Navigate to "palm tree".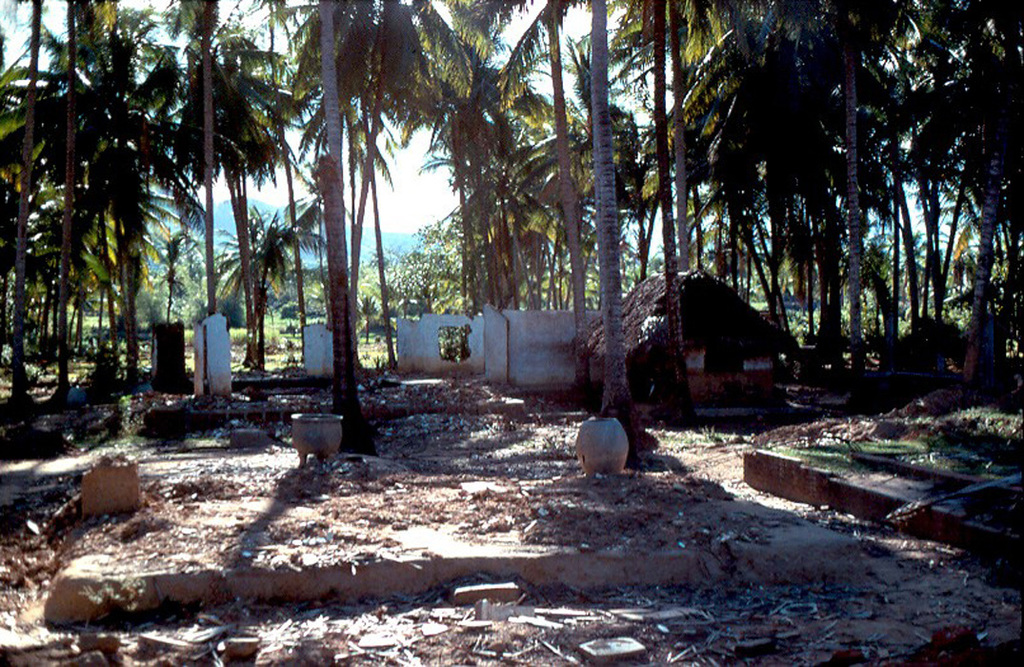
Navigation target: select_region(135, 0, 250, 387).
